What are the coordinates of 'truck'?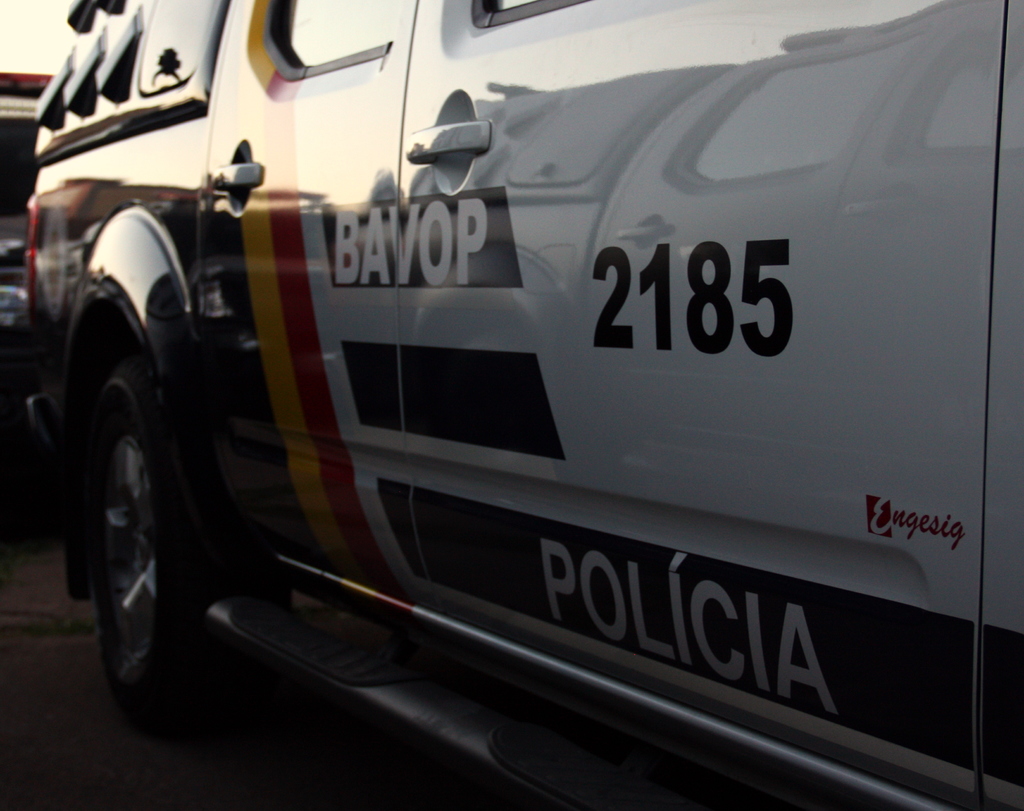
[0,0,1023,810].
